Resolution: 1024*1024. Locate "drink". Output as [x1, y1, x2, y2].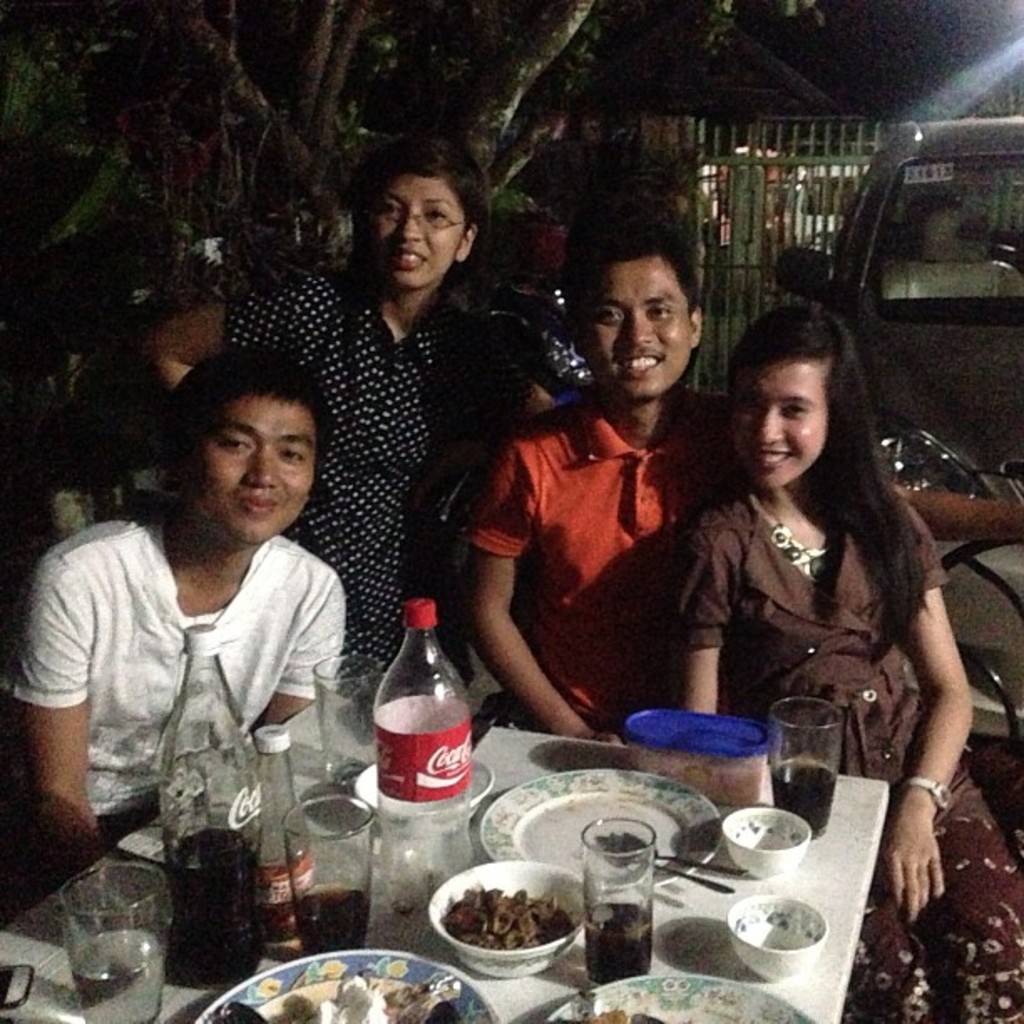
[293, 885, 370, 955].
